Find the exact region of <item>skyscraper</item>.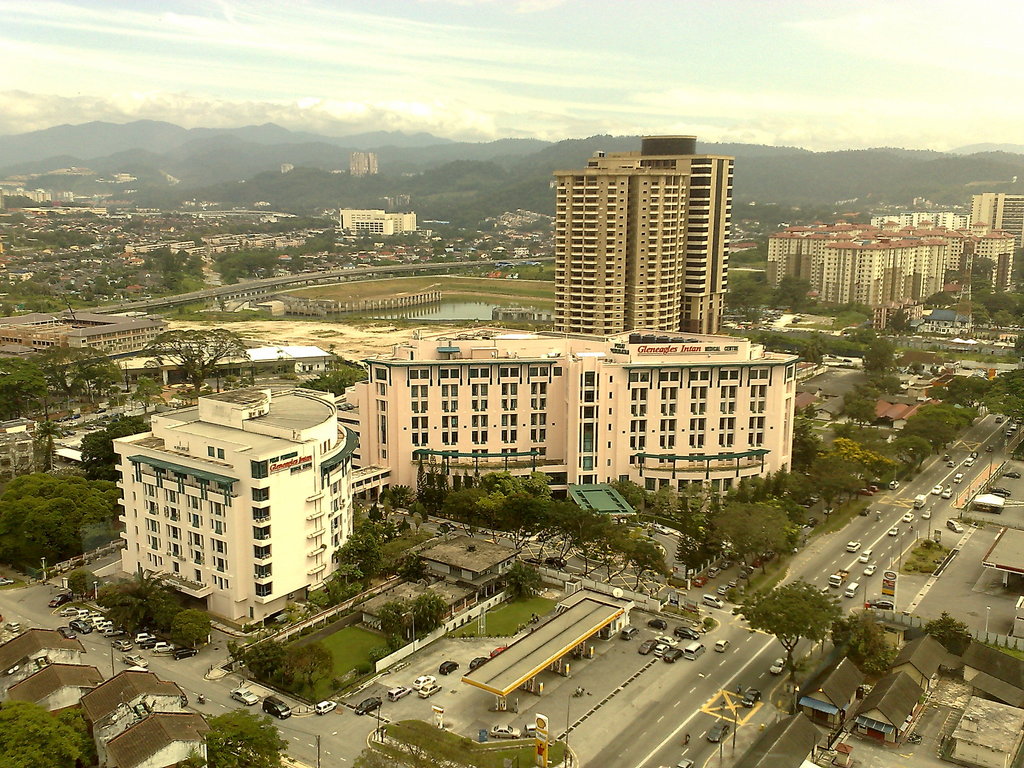
Exact region: x1=550, y1=137, x2=733, y2=333.
